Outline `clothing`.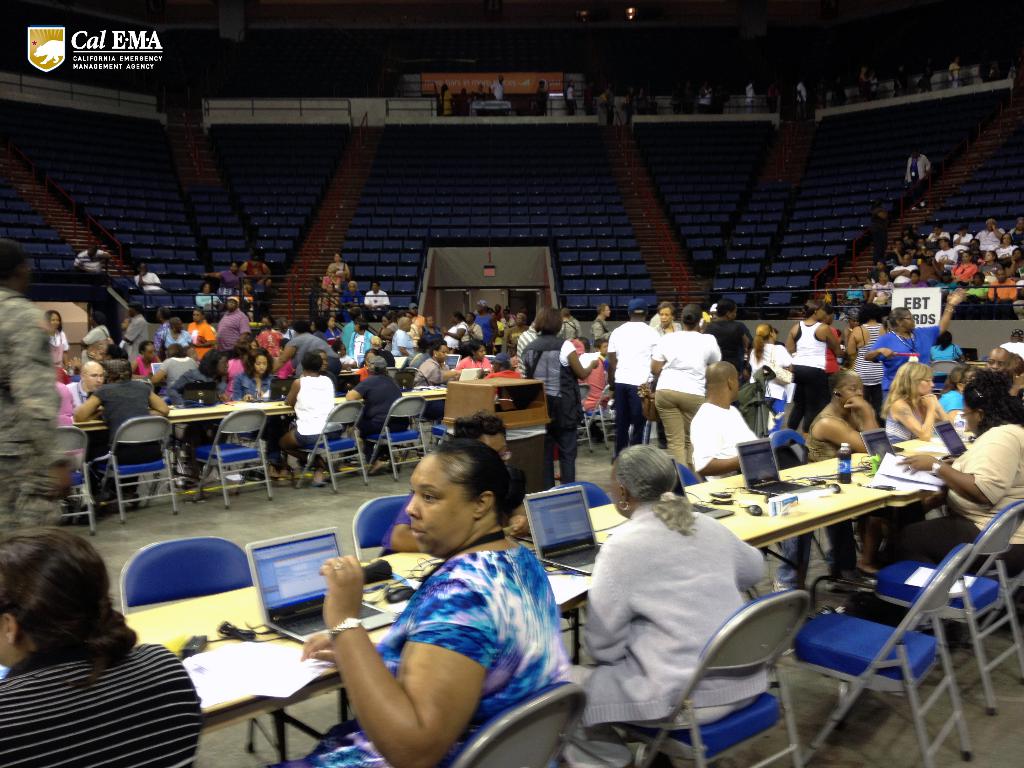
Outline: [left=131, top=272, right=163, bottom=296].
